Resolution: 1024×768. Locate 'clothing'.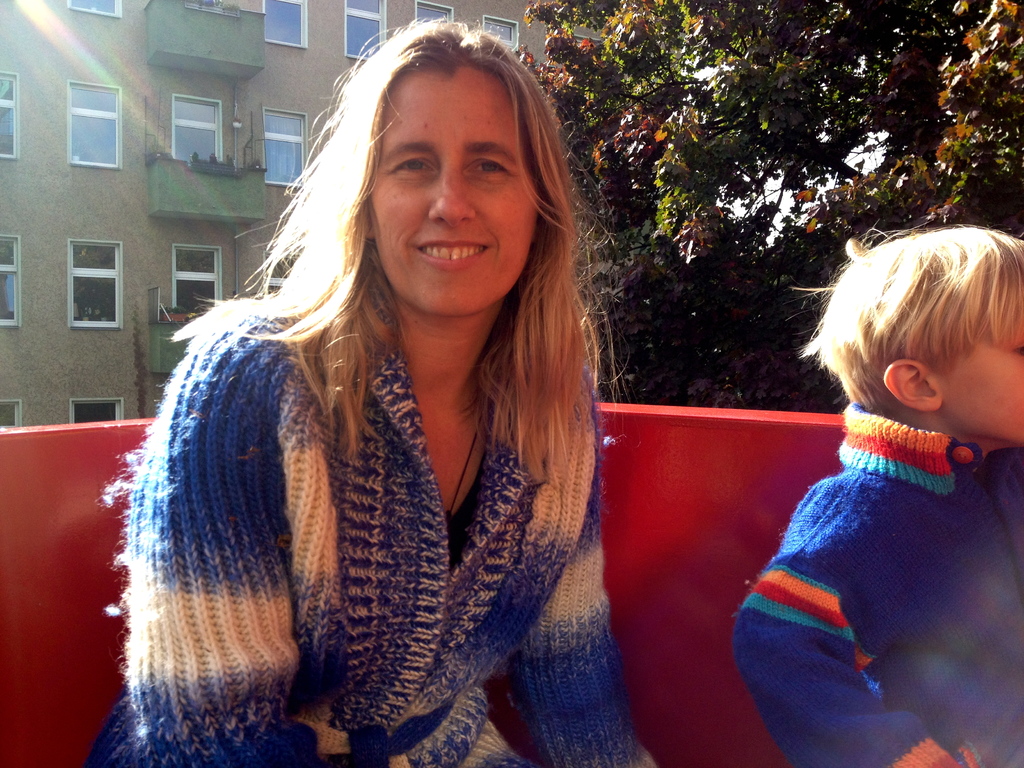
pyautogui.locateOnScreen(83, 298, 657, 767).
